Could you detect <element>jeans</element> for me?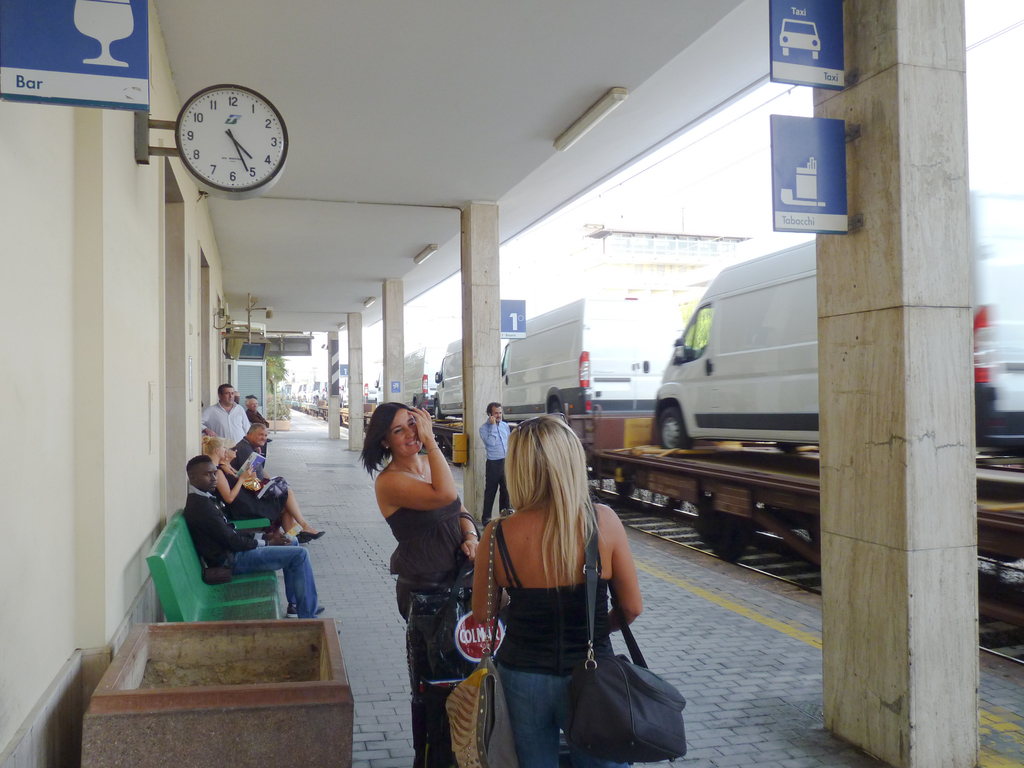
Detection result: 217, 549, 311, 634.
